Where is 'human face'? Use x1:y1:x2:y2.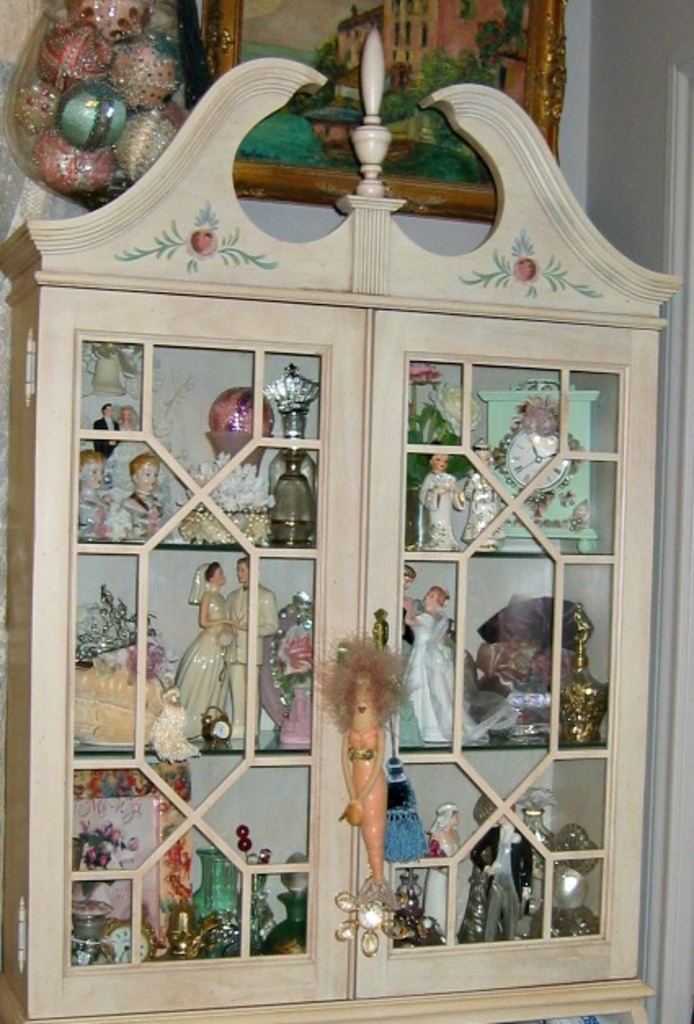
351:673:377:730.
